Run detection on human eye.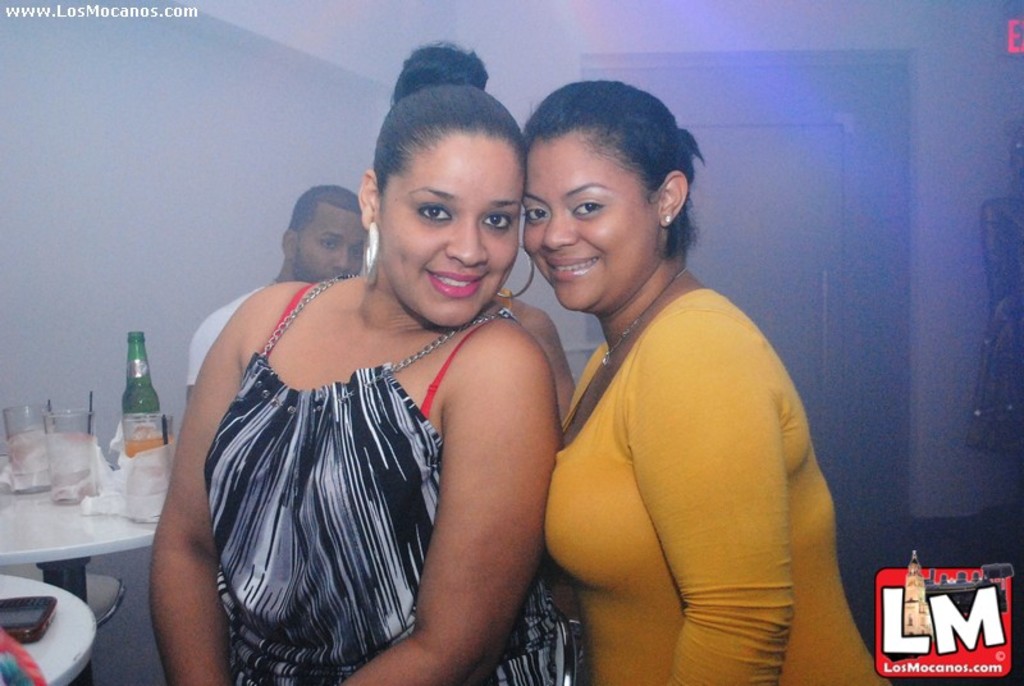
Result: 347 246 365 262.
